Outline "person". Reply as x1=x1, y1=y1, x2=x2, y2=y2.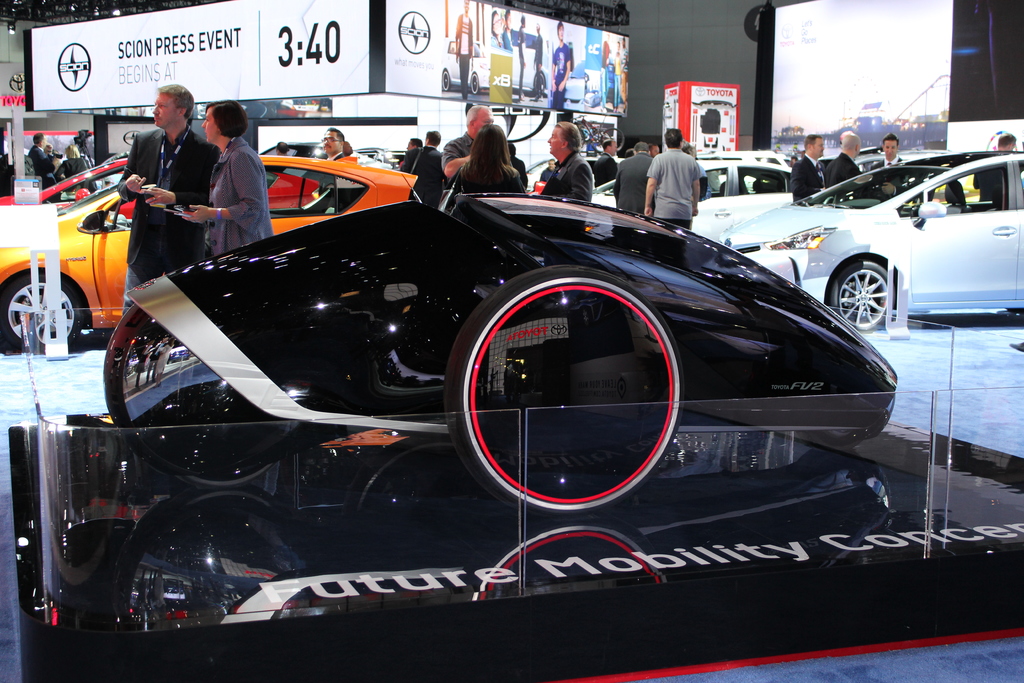
x1=319, y1=133, x2=356, y2=163.
